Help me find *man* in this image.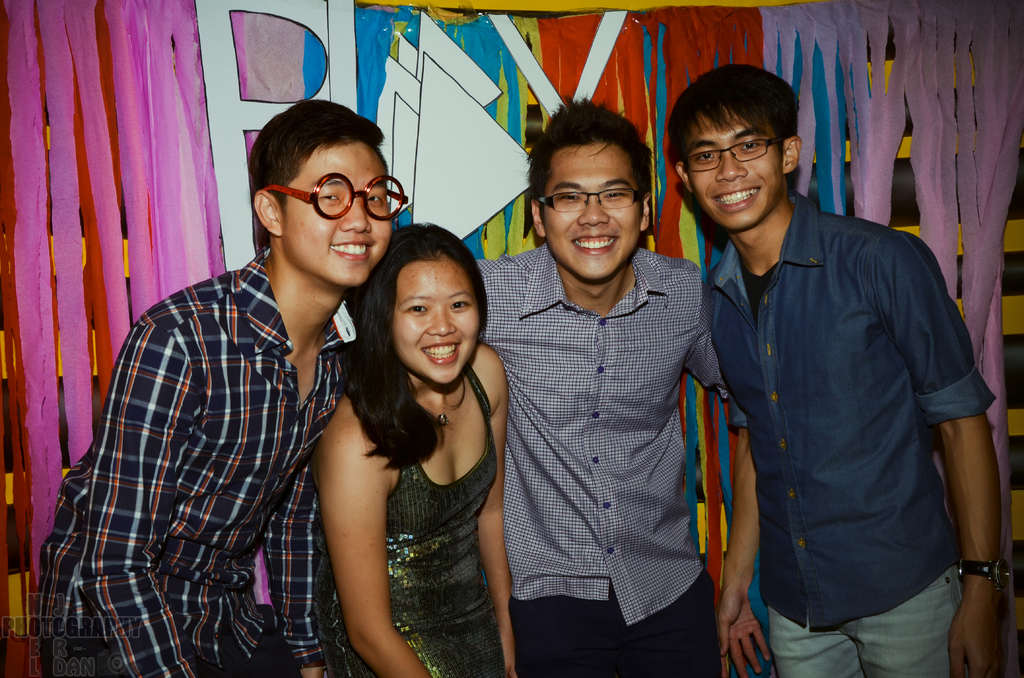
Found it: <bbox>33, 101, 410, 677</bbox>.
